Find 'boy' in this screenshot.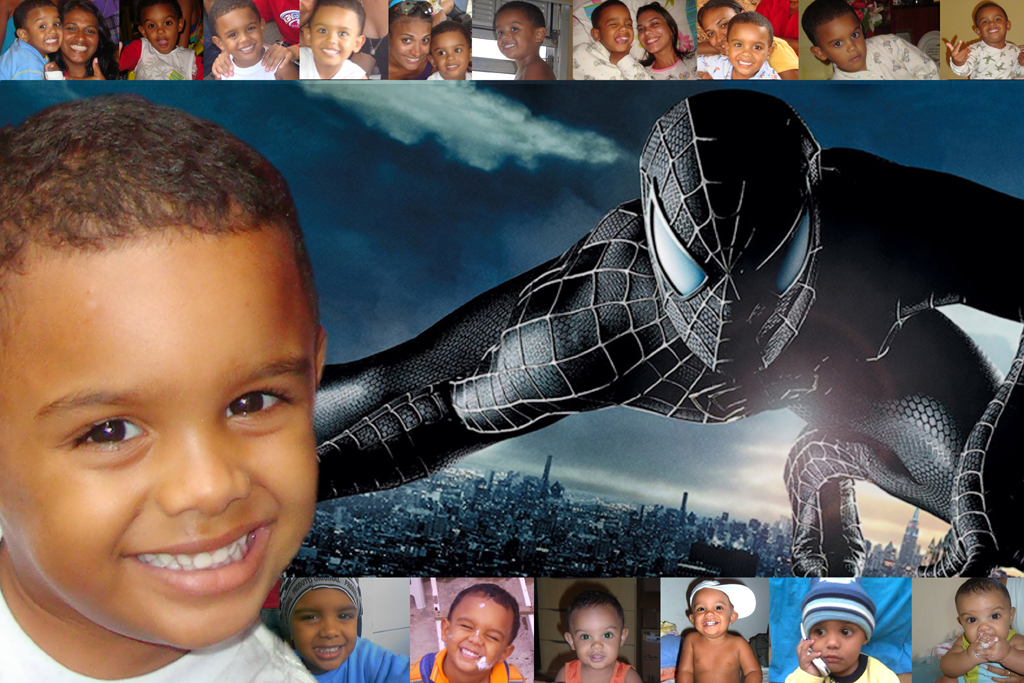
The bounding box for 'boy' is 0 111 345 678.
